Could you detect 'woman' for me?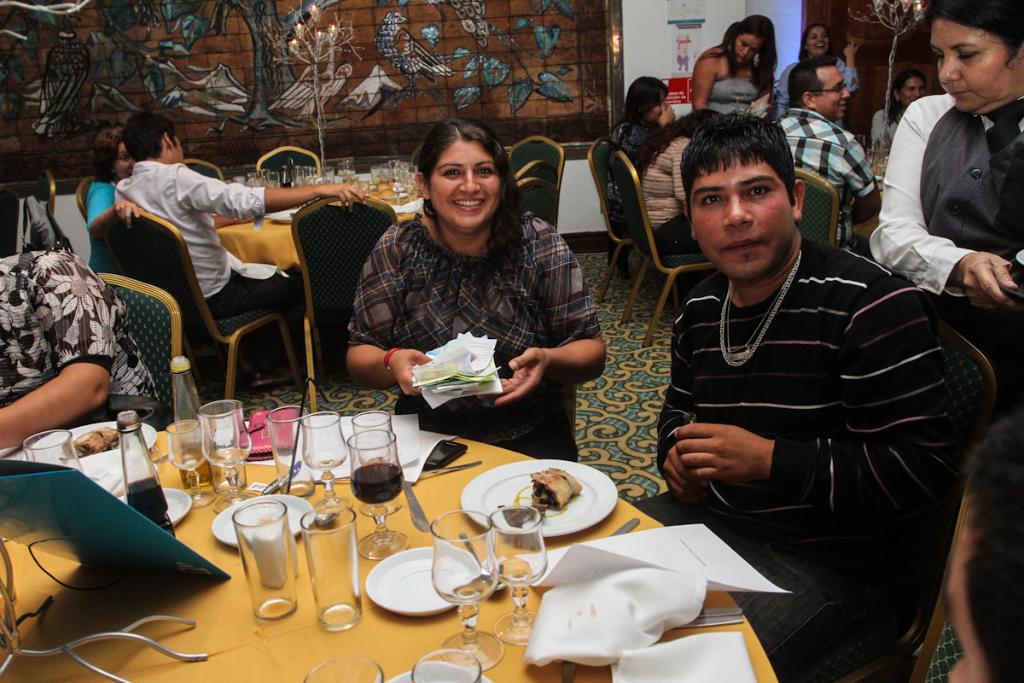
Detection result: bbox=[870, 0, 1023, 682].
